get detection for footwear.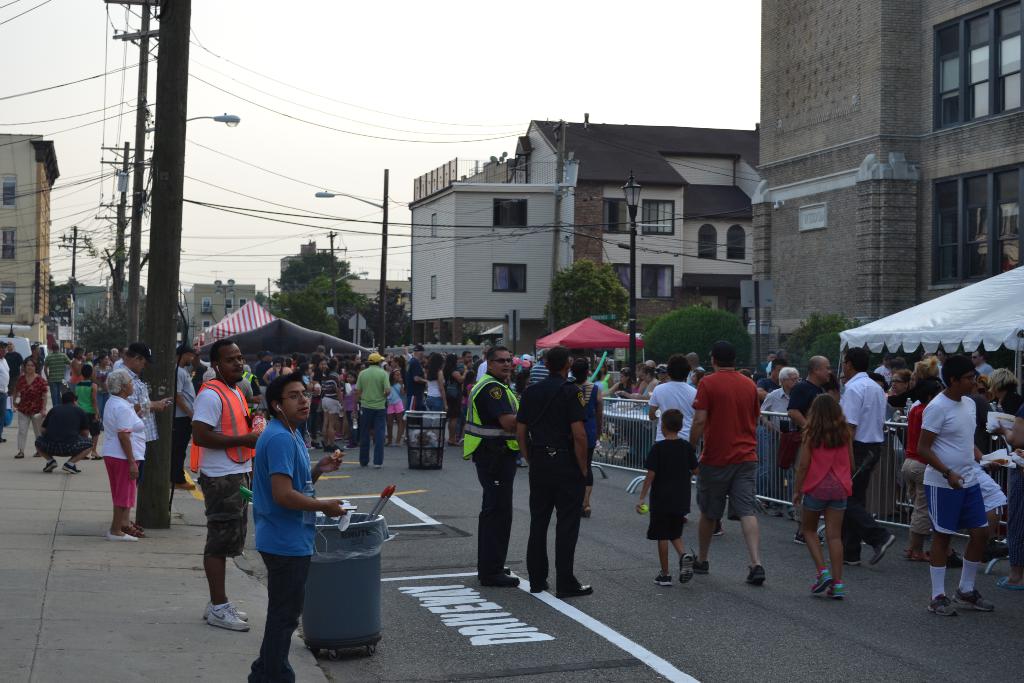
Detection: box=[797, 528, 824, 547].
